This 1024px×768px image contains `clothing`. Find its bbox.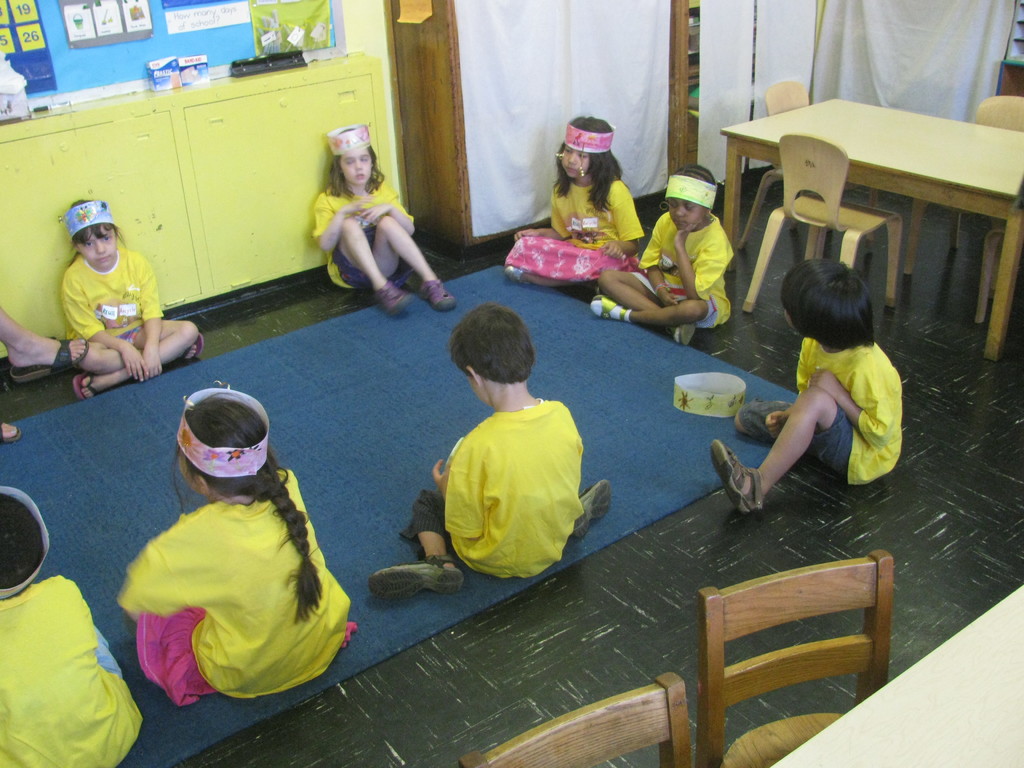
box=[101, 473, 342, 701].
